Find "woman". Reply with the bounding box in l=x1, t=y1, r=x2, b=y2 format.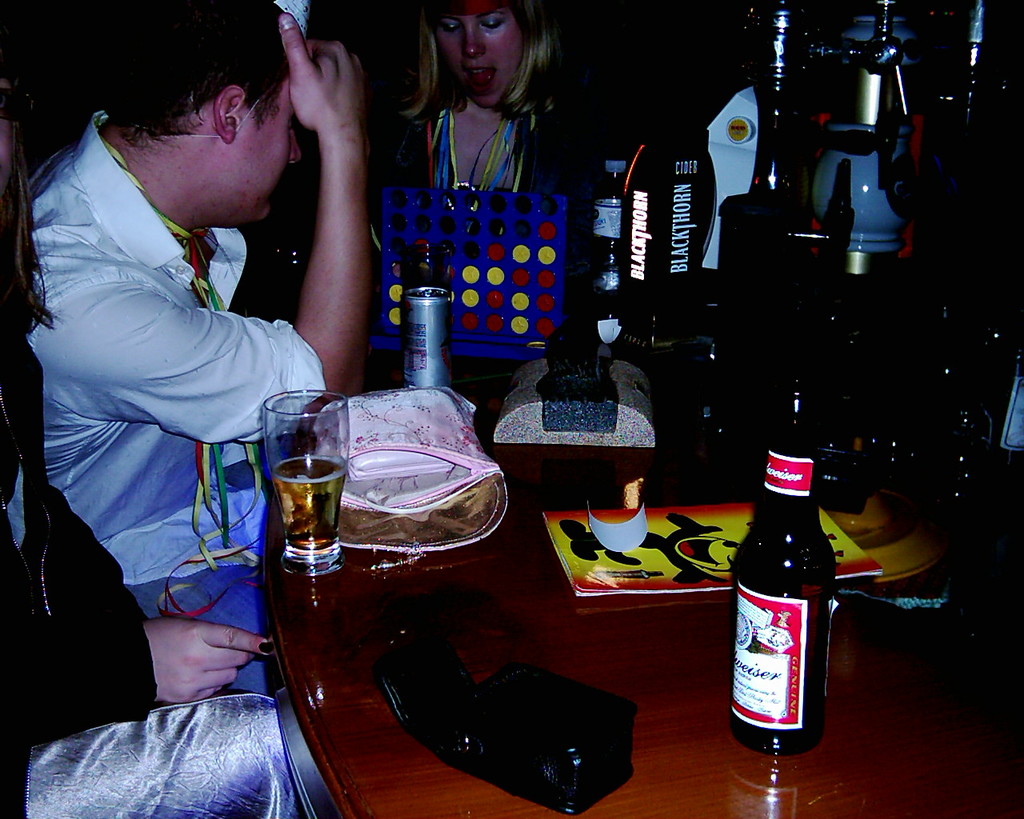
l=0, t=40, r=300, b=818.
